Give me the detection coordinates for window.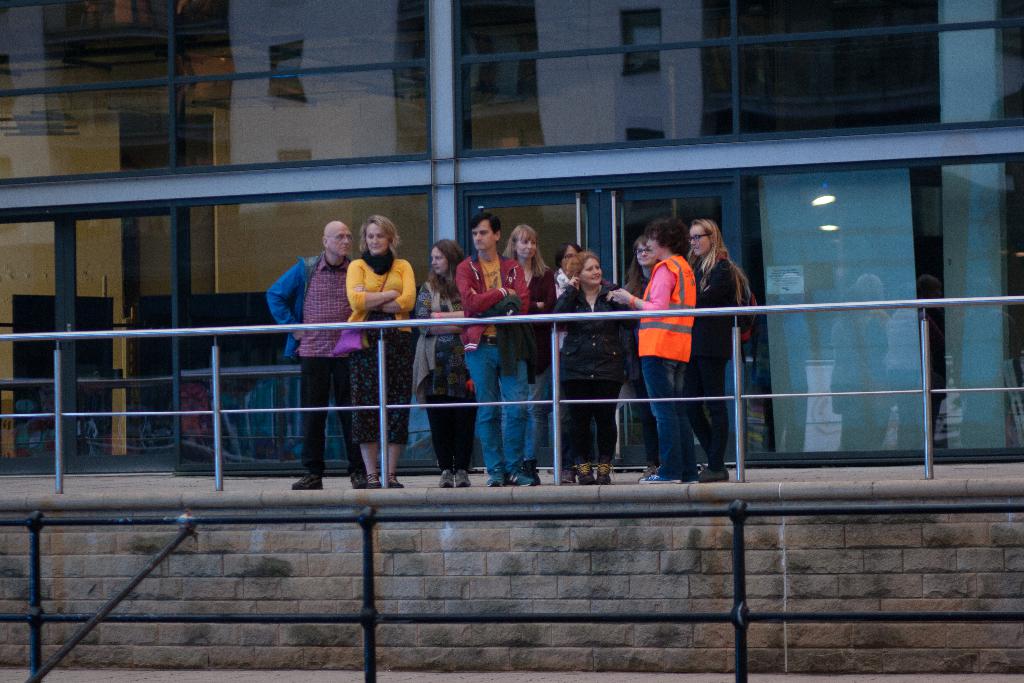
x1=267 y1=42 x2=305 y2=102.
